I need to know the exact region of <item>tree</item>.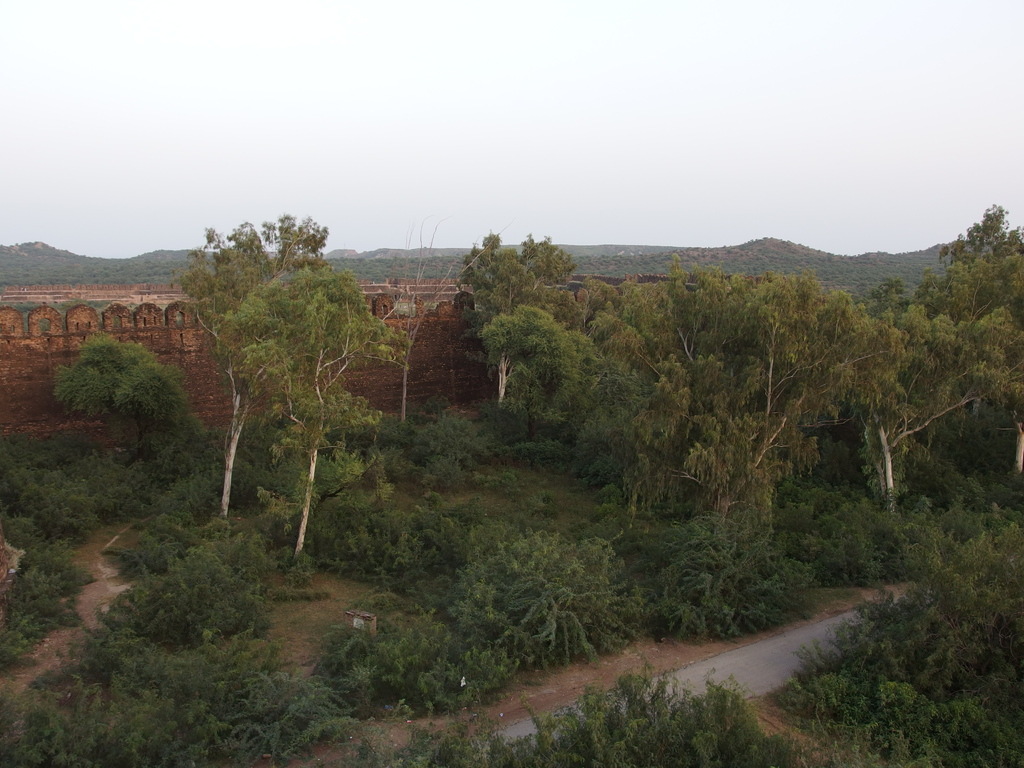
Region: Rect(515, 664, 799, 767).
